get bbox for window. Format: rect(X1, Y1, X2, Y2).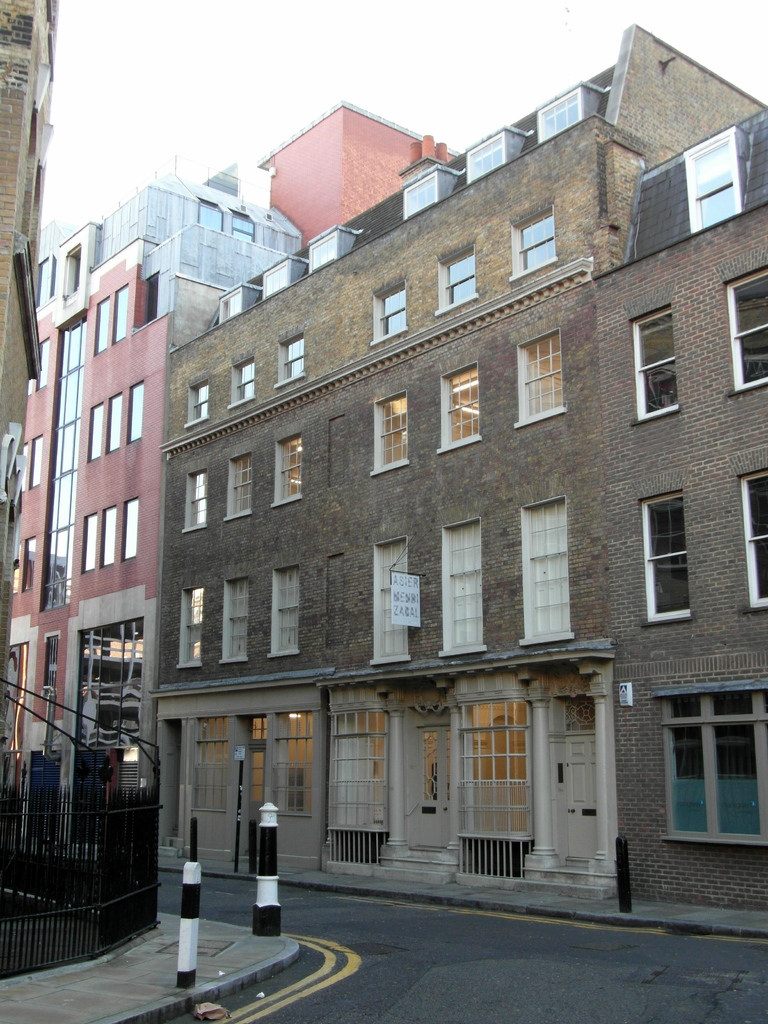
rect(98, 505, 116, 563).
